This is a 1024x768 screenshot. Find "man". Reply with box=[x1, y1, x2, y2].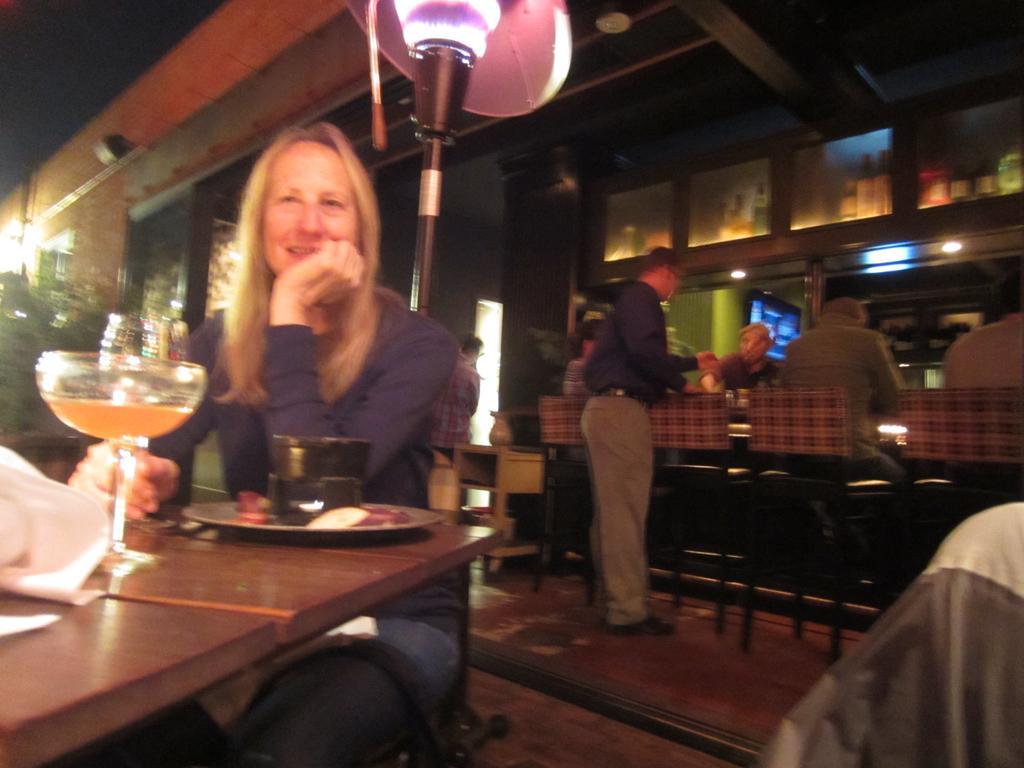
box=[942, 255, 1016, 480].
